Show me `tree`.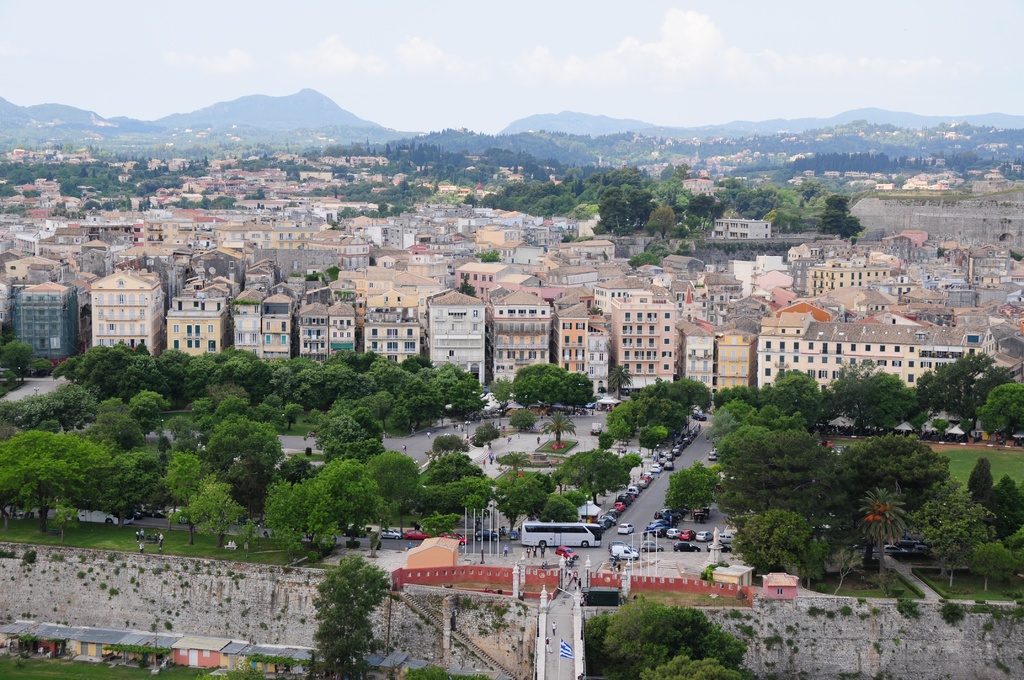
`tree` is here: x1=648, y1=376, x2=666, y2=407.
